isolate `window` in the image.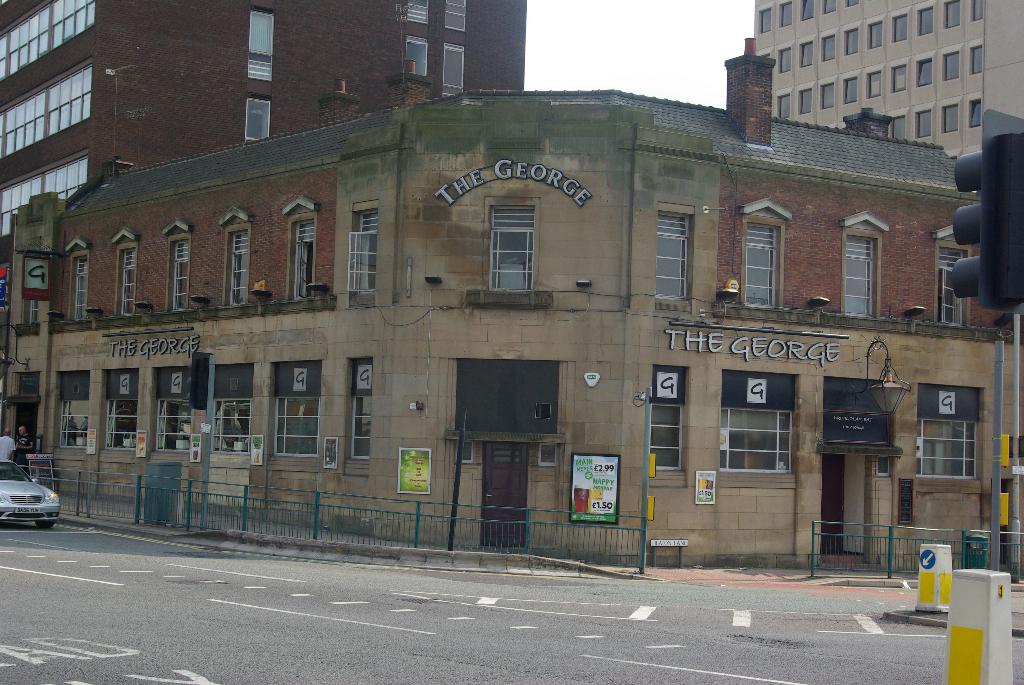
Isolated region: bbox=(271, 366, 323, 459).
